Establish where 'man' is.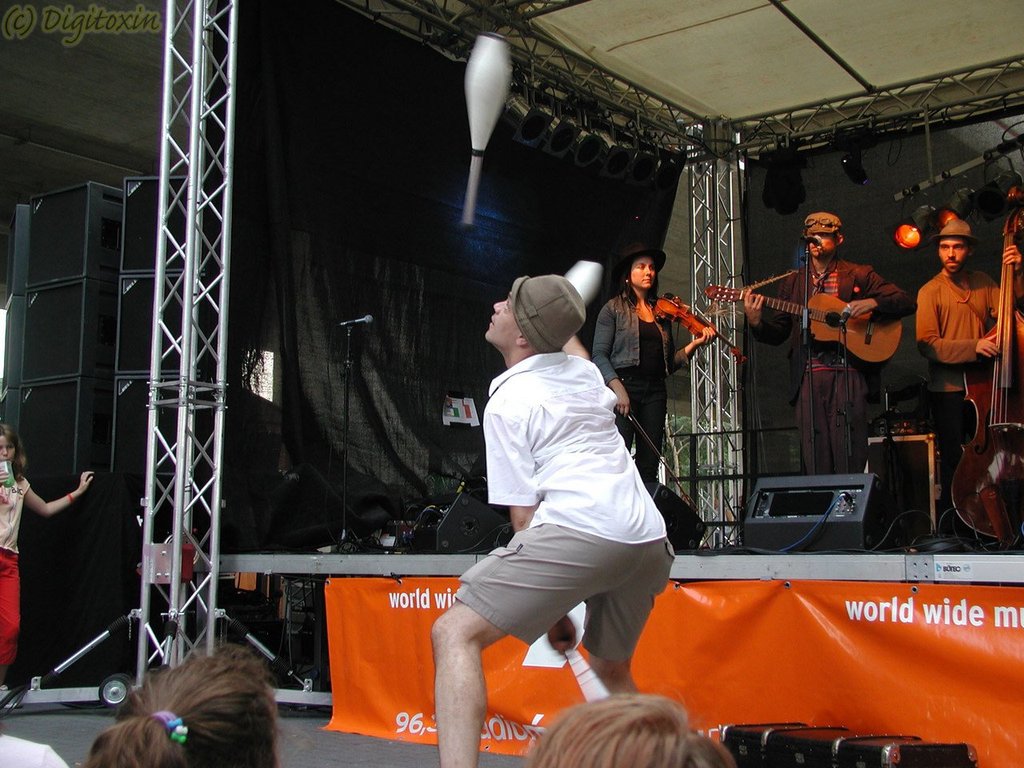
Established at Rect(742, 210, 914, 472).
